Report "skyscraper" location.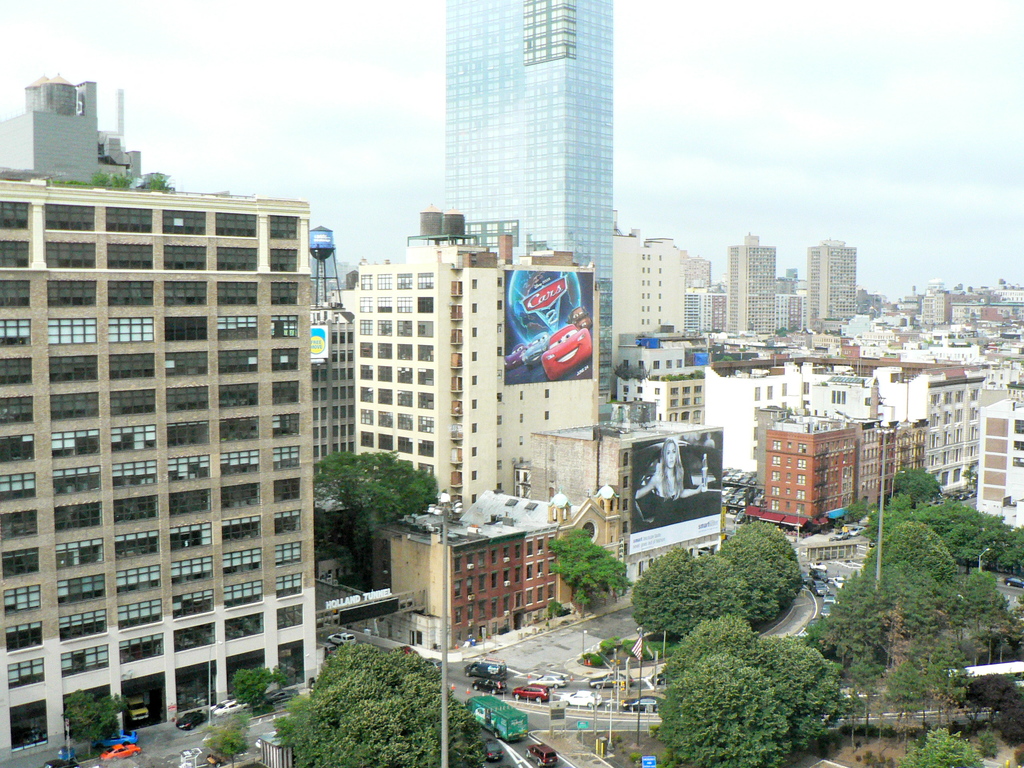
Report: box(803, 238, 866, 324).
